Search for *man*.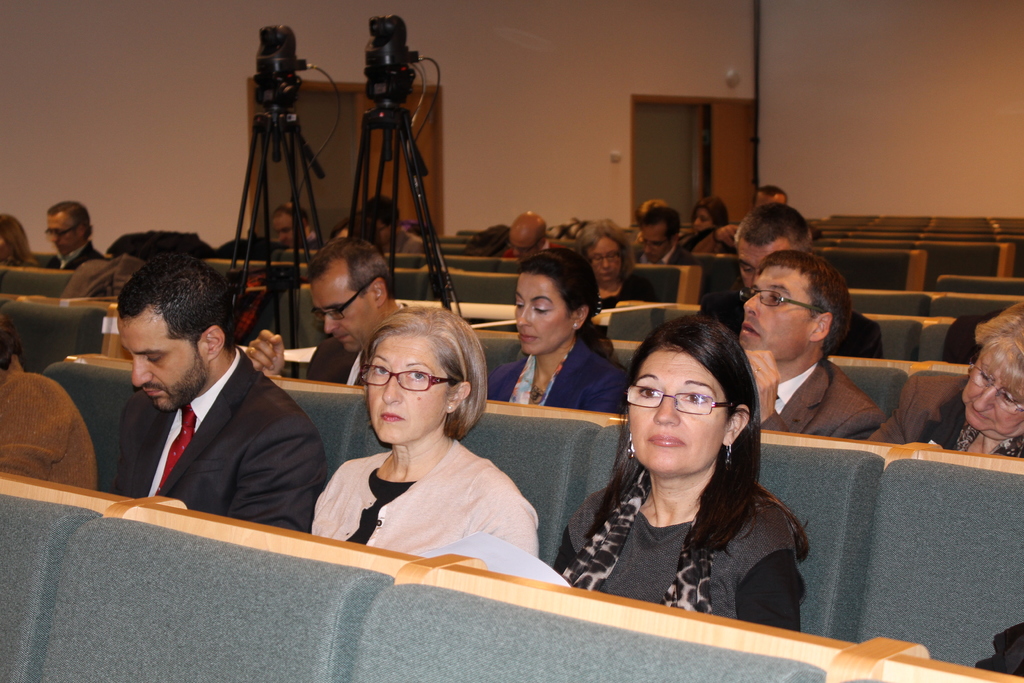
Found at pyautogui.locateOnScreen(250, 231, 417, 384).
